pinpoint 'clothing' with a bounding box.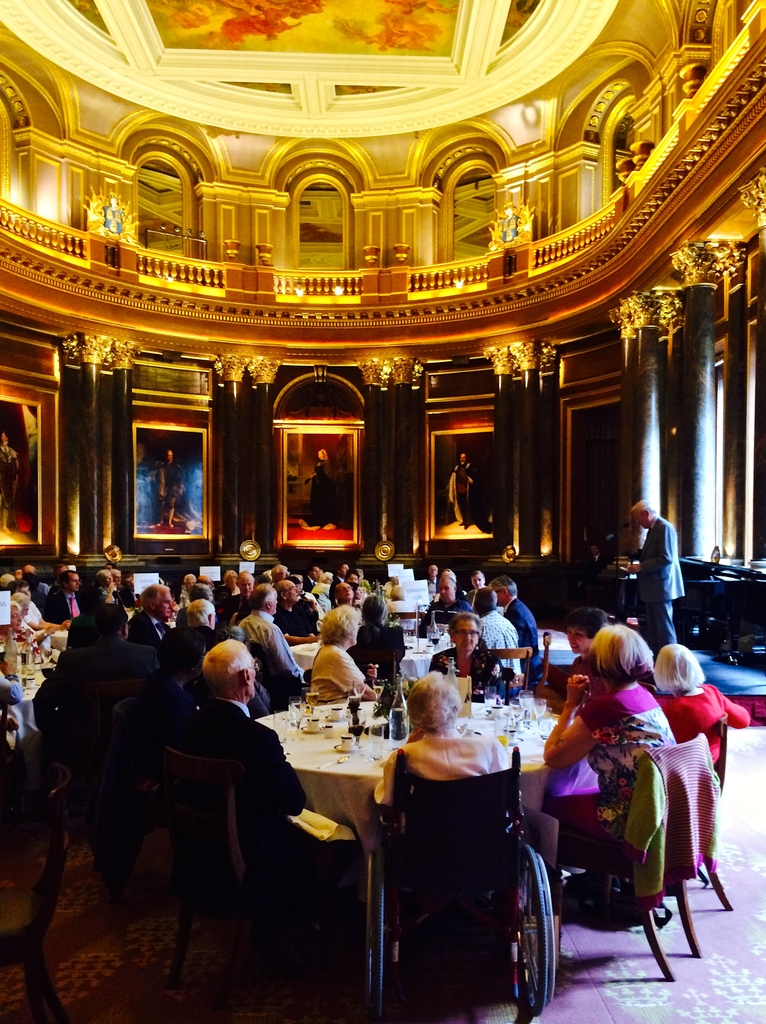
select_region(28, 571, 357, 903).
